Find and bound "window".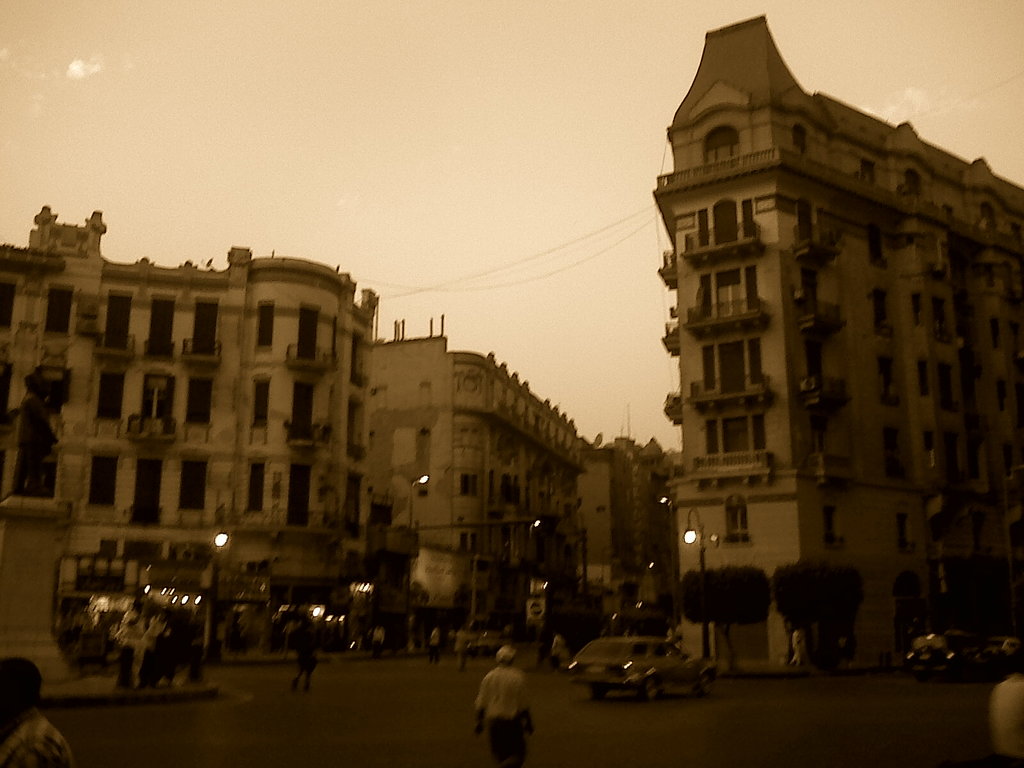
Bound: left=806, top=408, right=839, bottom=472.
